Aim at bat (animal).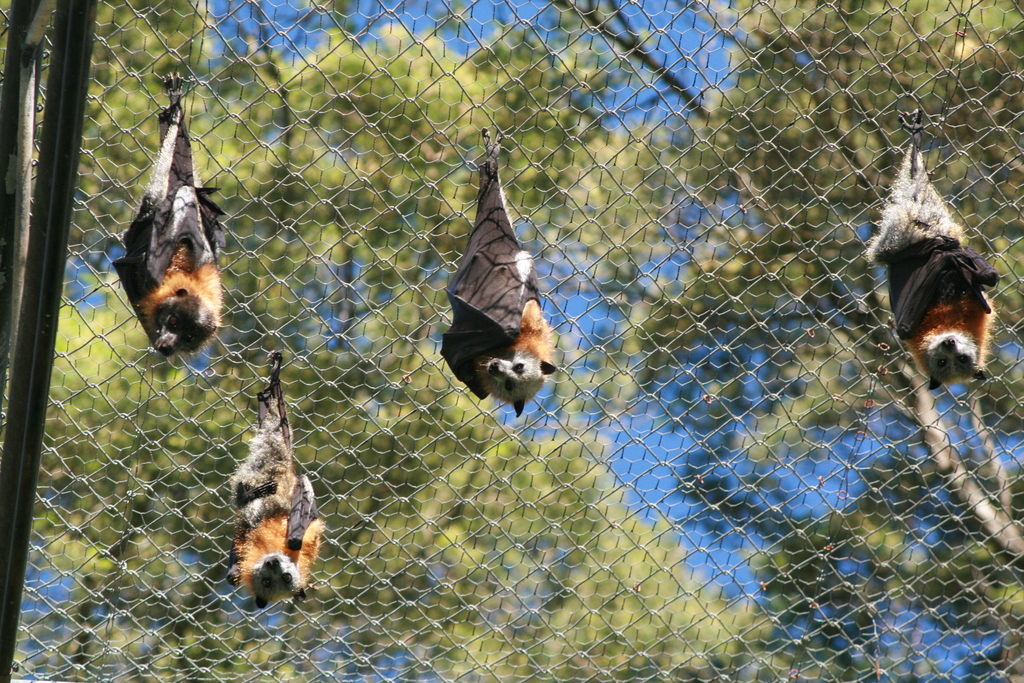
Aimed at <region>860, 106, 1000, 396</region>.
